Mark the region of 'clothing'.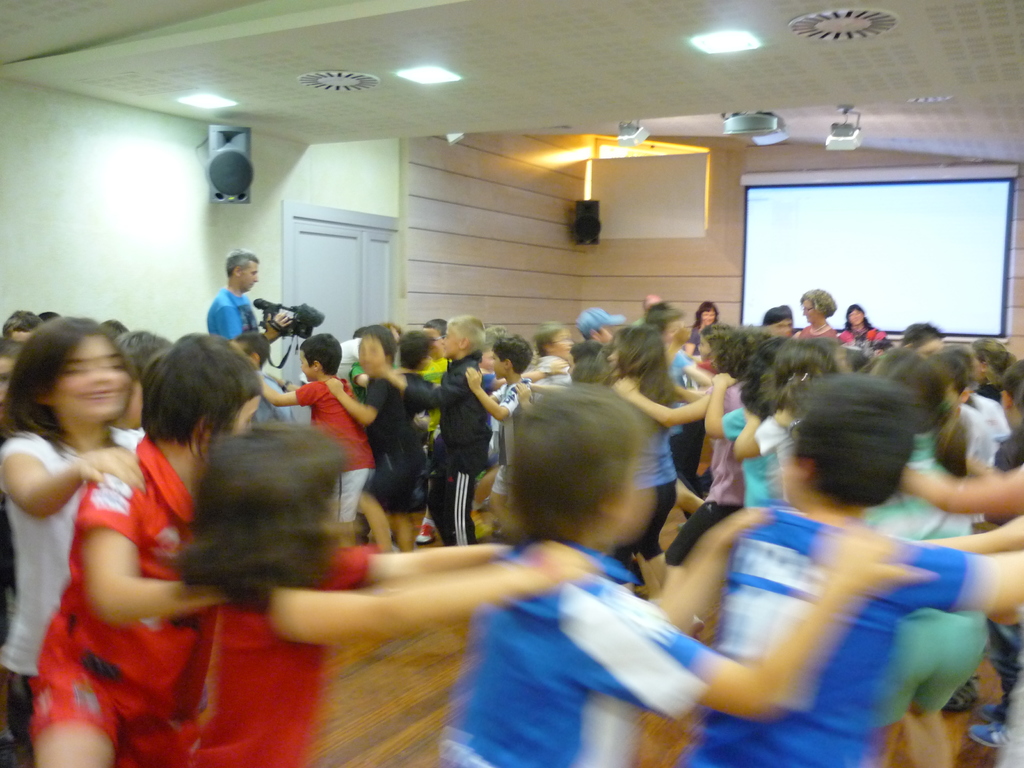
Region: 493,380,530,496.
